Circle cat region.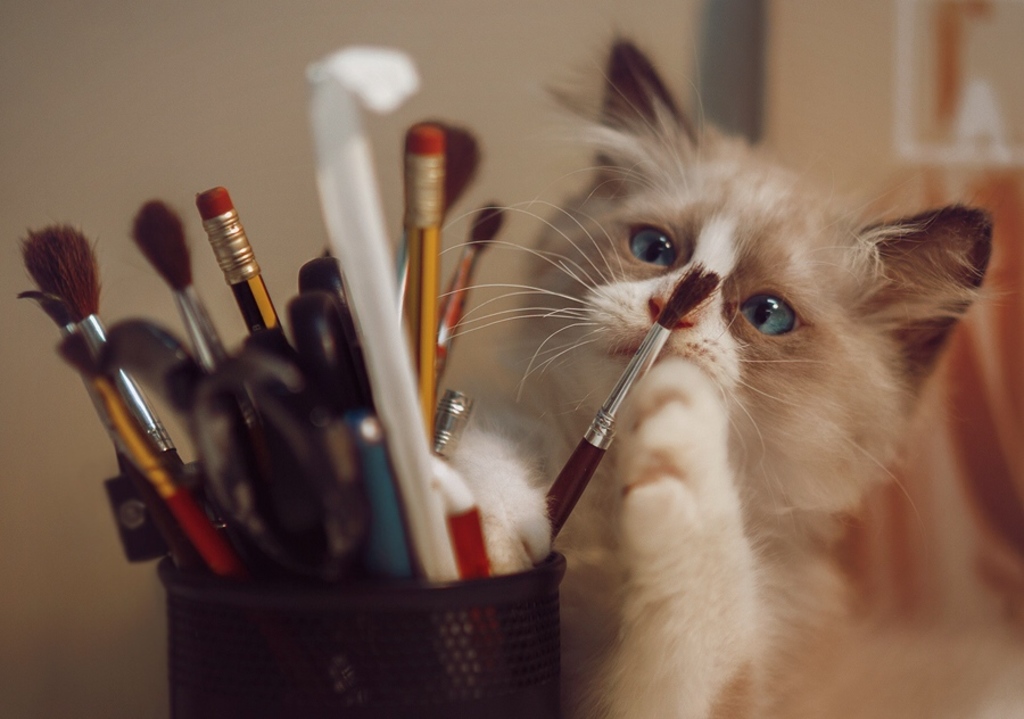
Region: l=433, t=33, r=1006, b=718.
